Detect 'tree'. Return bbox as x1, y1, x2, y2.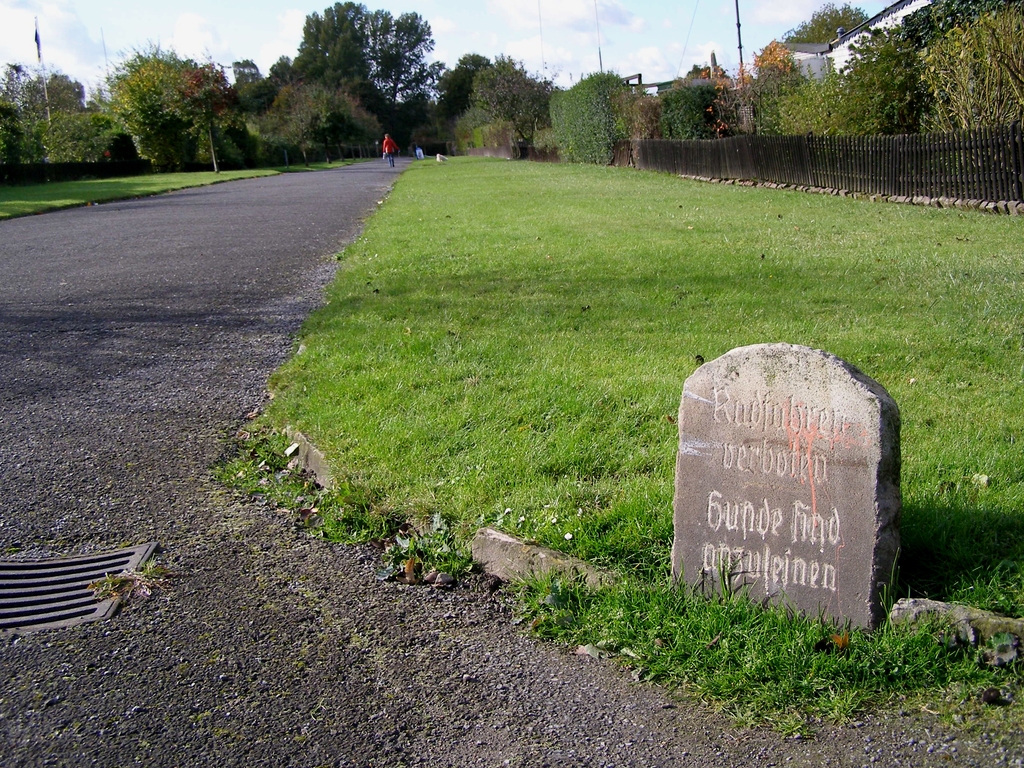
776, 0, 870, 46.
